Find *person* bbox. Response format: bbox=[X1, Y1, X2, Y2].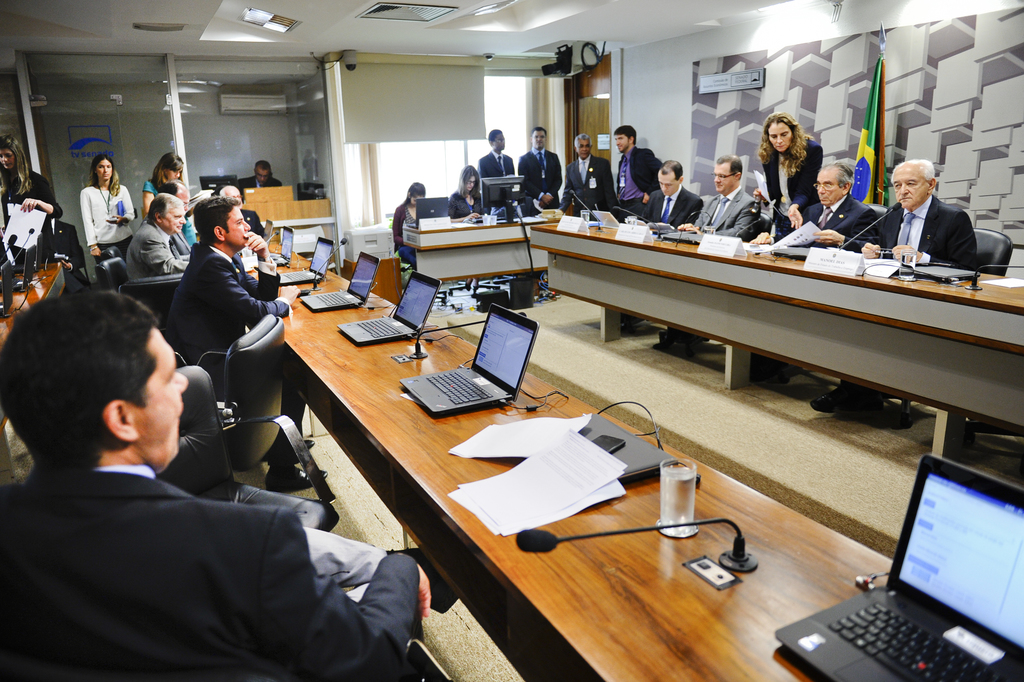
bbox=[448, 167, 478, 215].
